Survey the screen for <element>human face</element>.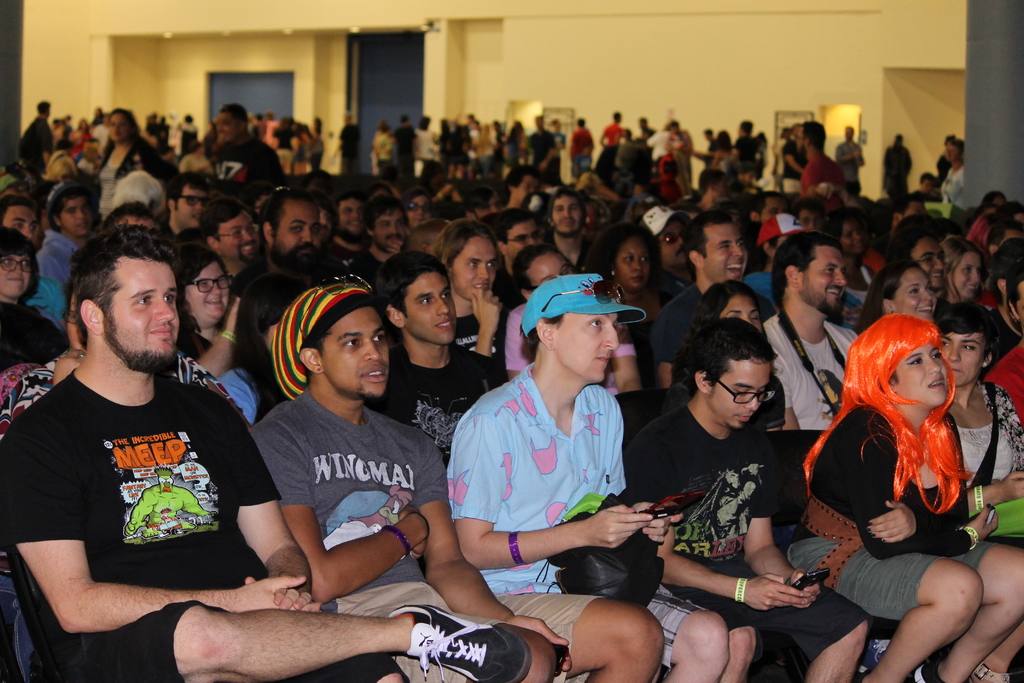
Survey found: crop(58, 191, 95, 235).
